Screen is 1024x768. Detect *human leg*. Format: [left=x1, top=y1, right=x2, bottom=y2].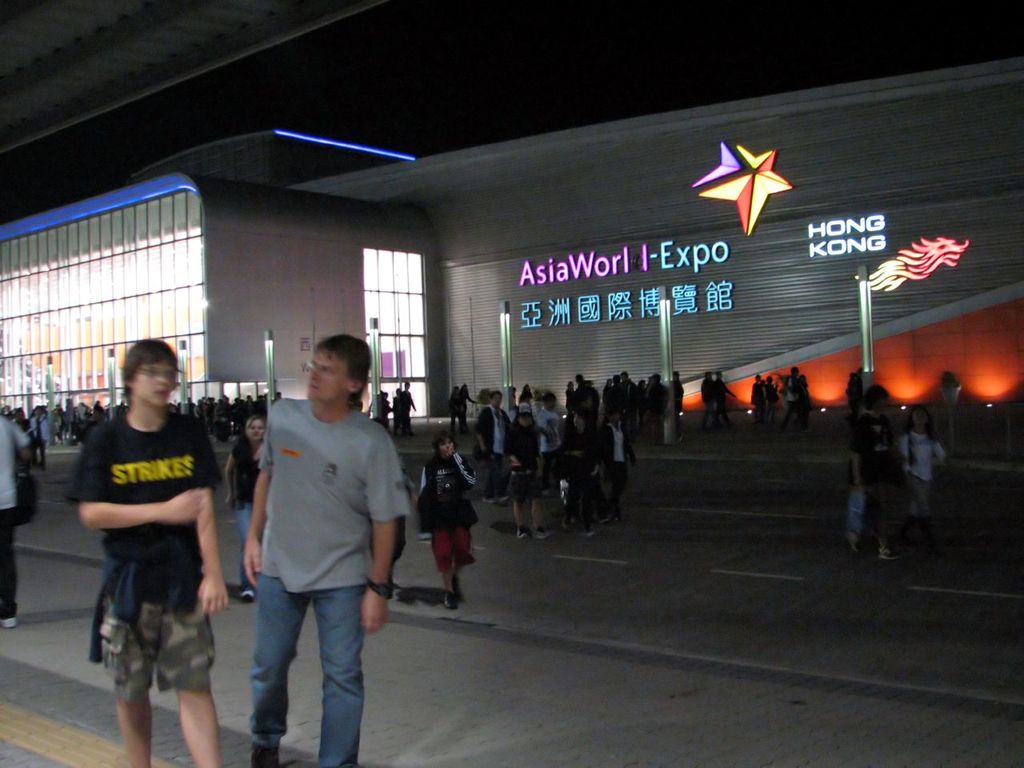
[left=454, top=514, right=472, bottom=598].
